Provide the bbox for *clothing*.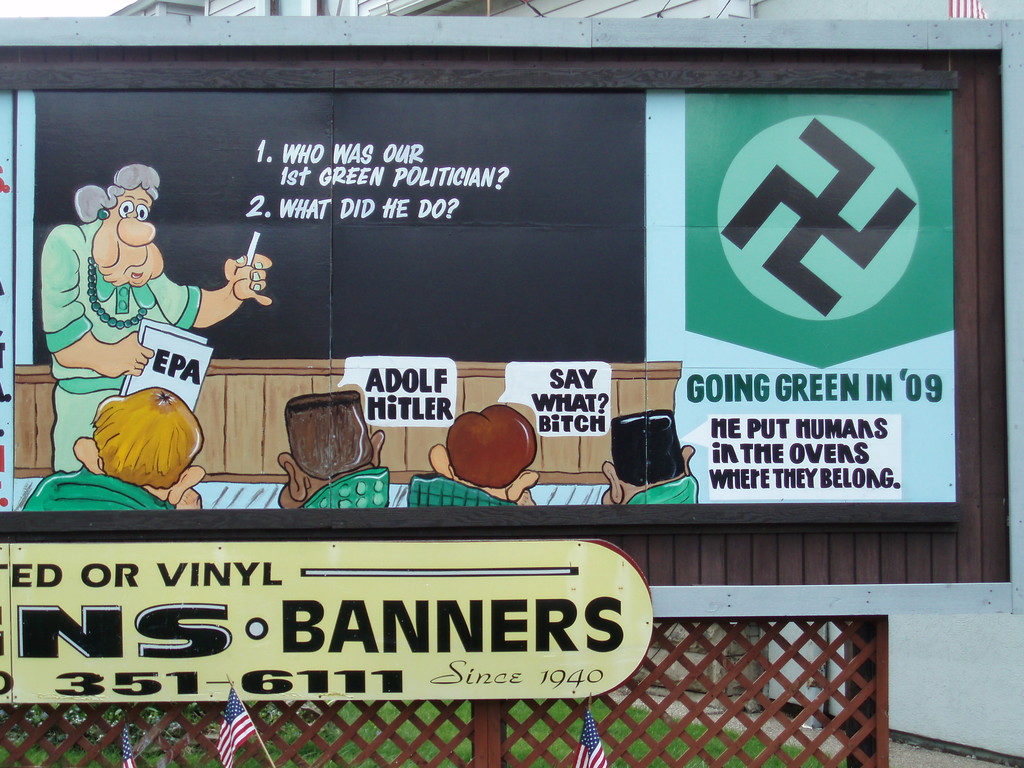
[300, 463, 390, 507].
